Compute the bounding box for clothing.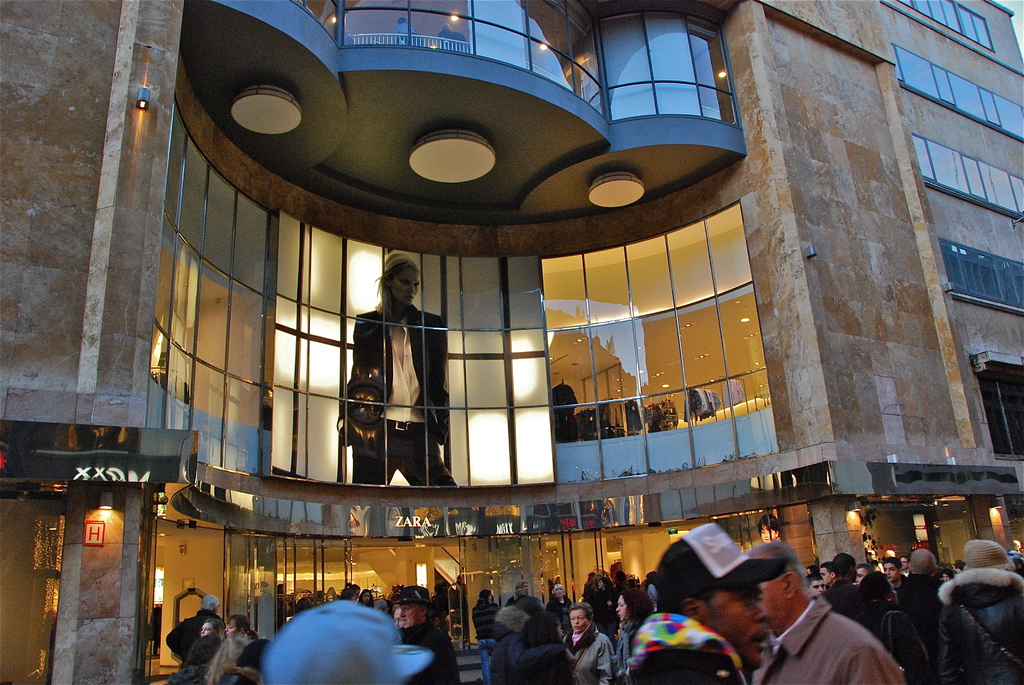
676/391/716/419.
